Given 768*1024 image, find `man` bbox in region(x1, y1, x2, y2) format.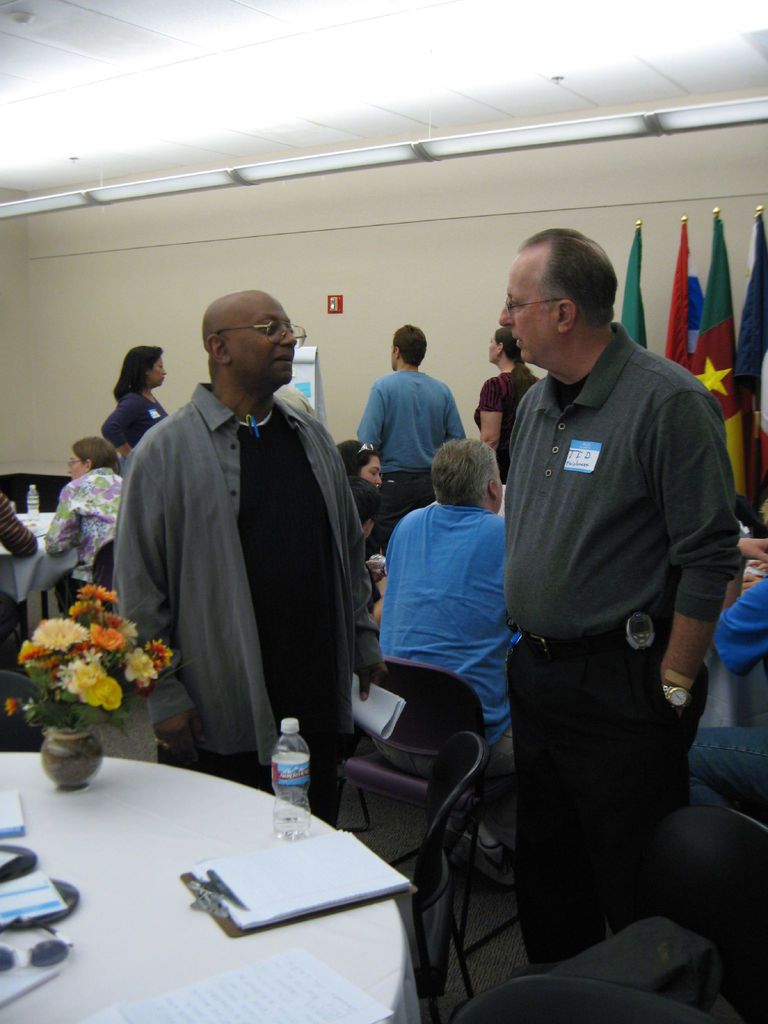
region(377, 433, 517, 883).
